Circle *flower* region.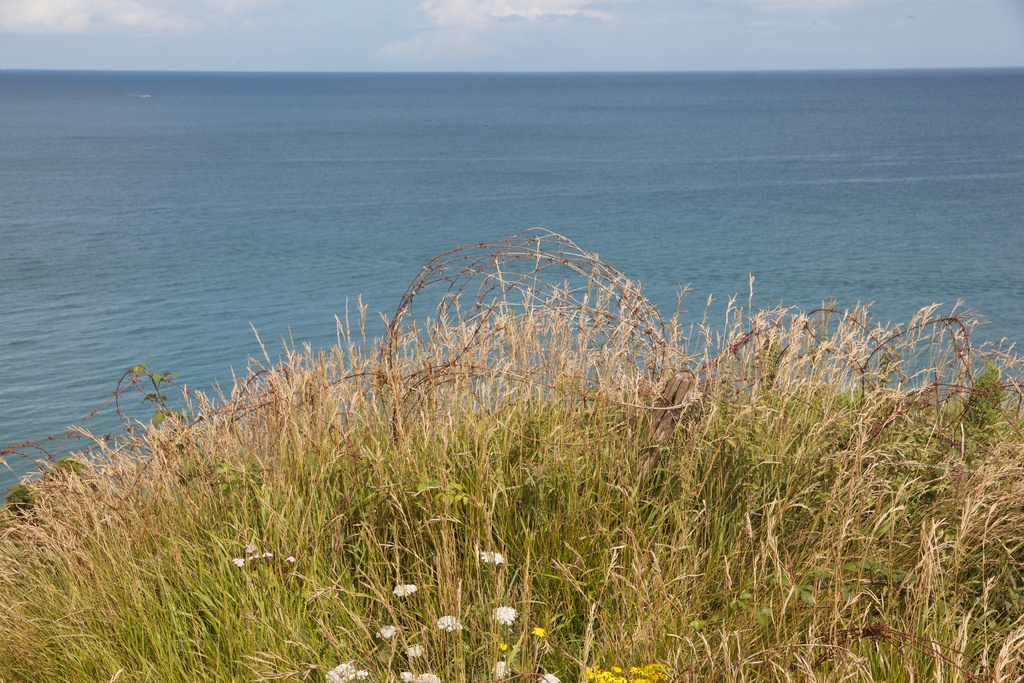
Region: <bbox>246, 543, 262, 561</bbox>.
